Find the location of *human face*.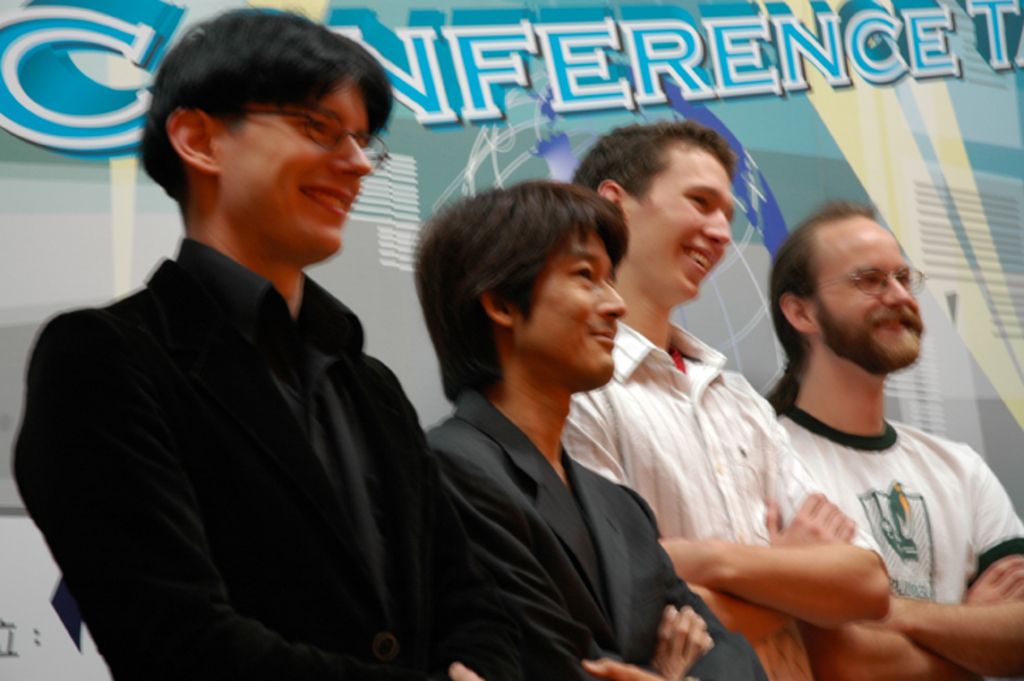
Location: [x1=628, y1=145, x2=736, y2=301].
